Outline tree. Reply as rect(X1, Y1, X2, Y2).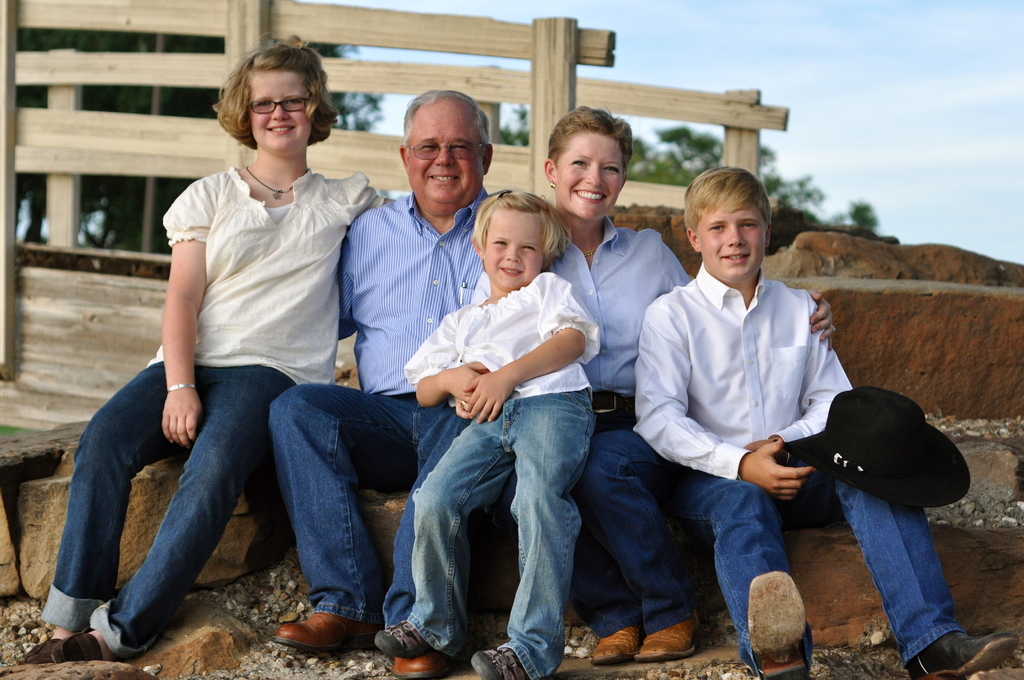
rect(483, 94, 901, 250).
